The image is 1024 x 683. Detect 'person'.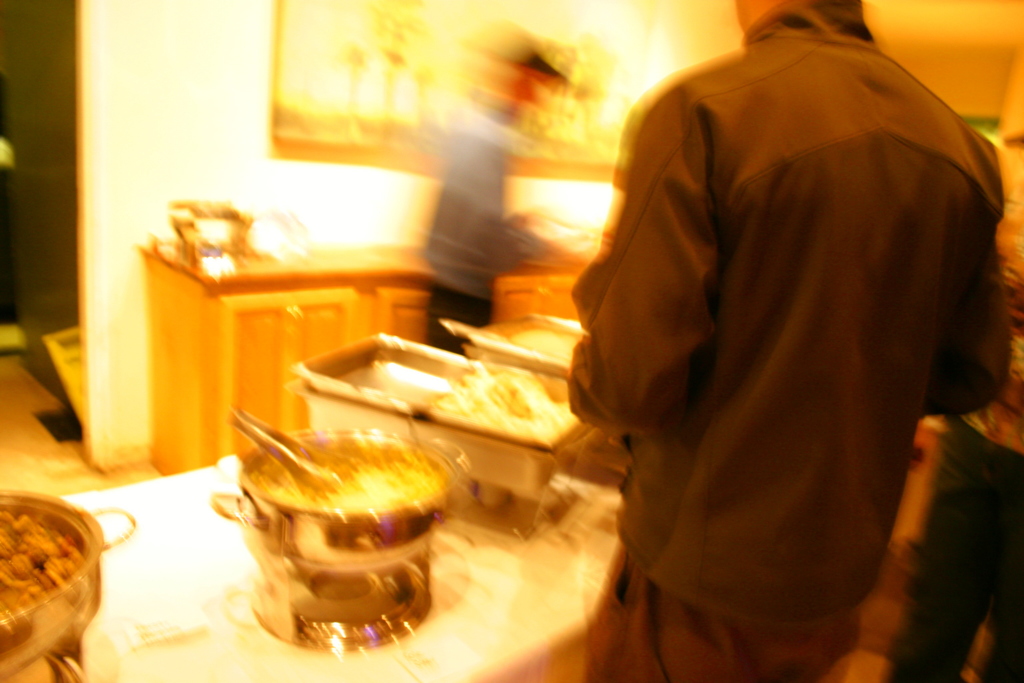
Detection: (550,0,1023,667).
